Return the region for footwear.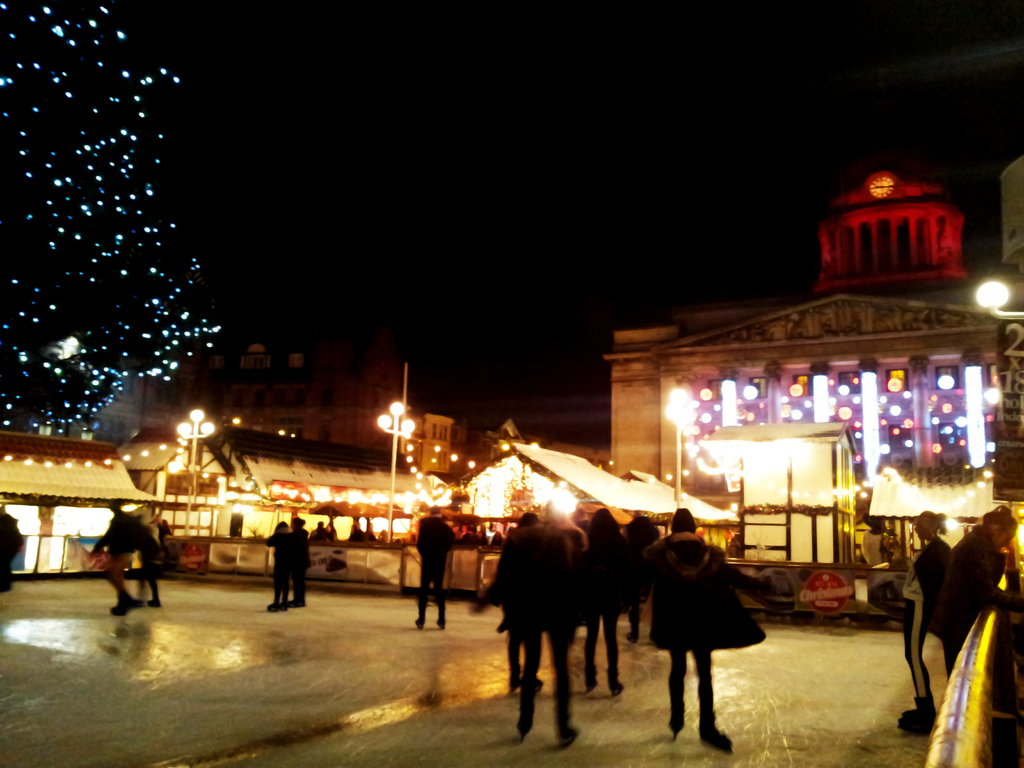
[433, 614, 447, 633].
